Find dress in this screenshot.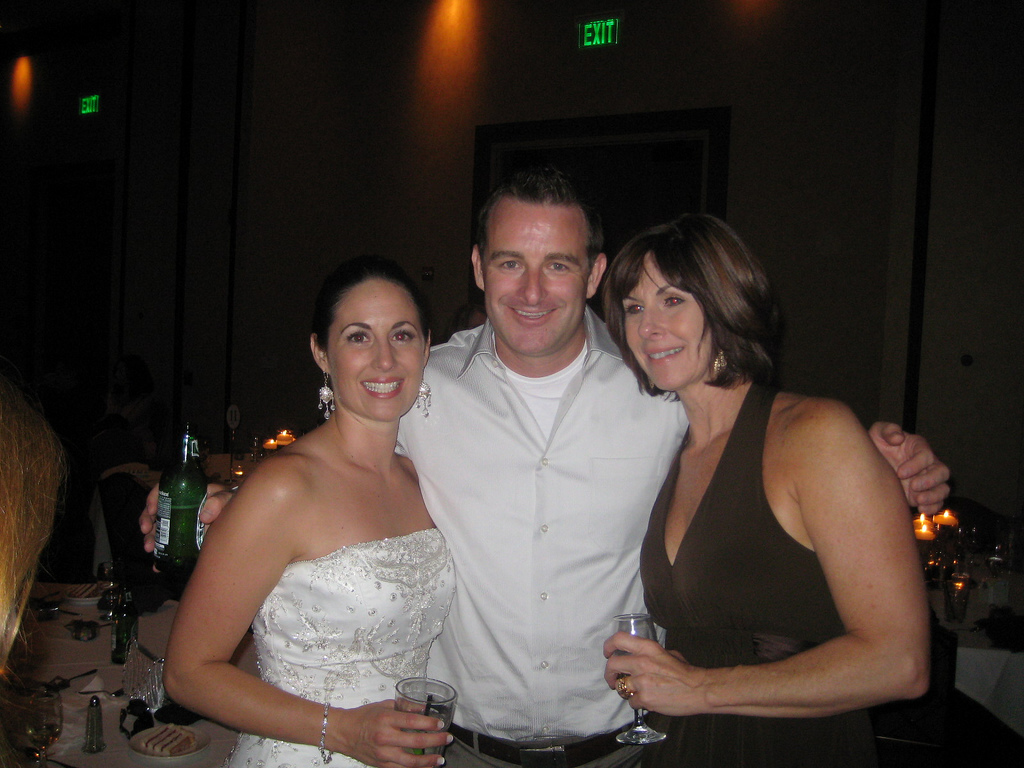
The bounding box for dress is bbox(608, 385, 1023, 767).
